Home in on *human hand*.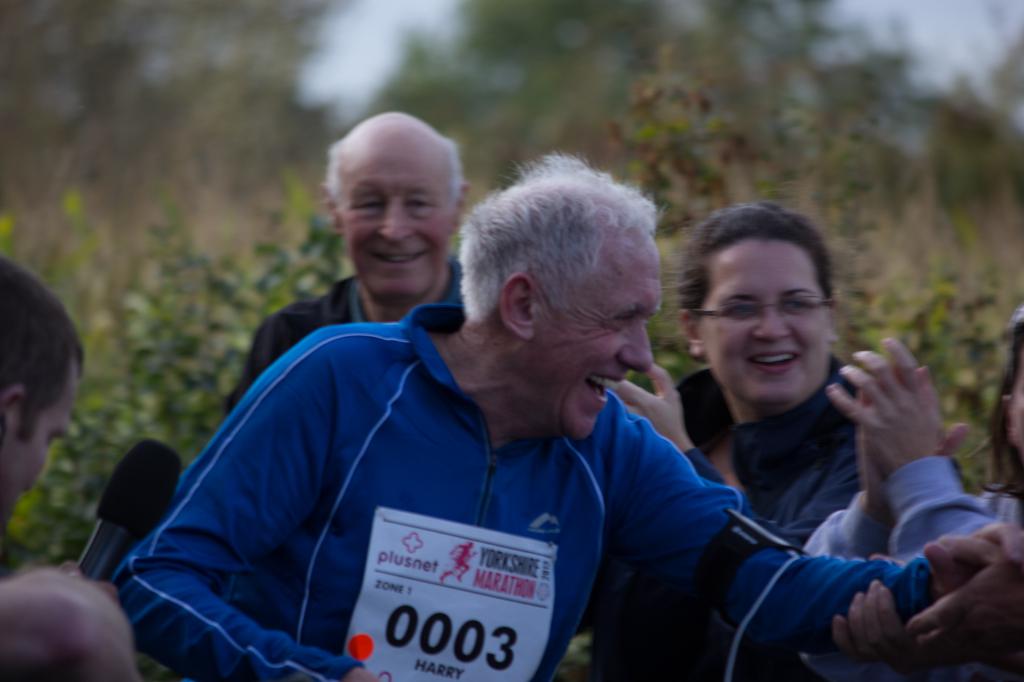
Homed in at bbox(610, 360, 686, 449).
